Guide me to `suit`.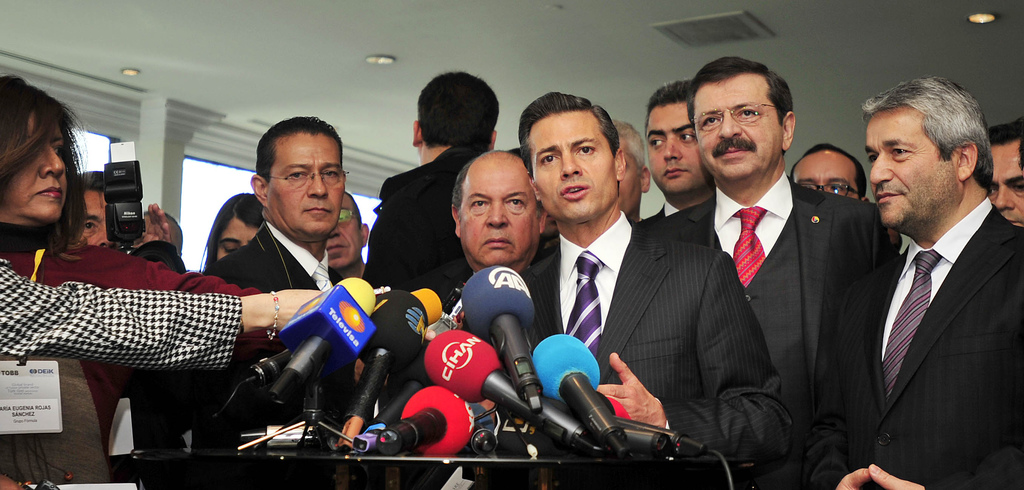
Guidance: 637, 202, 676, 221.
